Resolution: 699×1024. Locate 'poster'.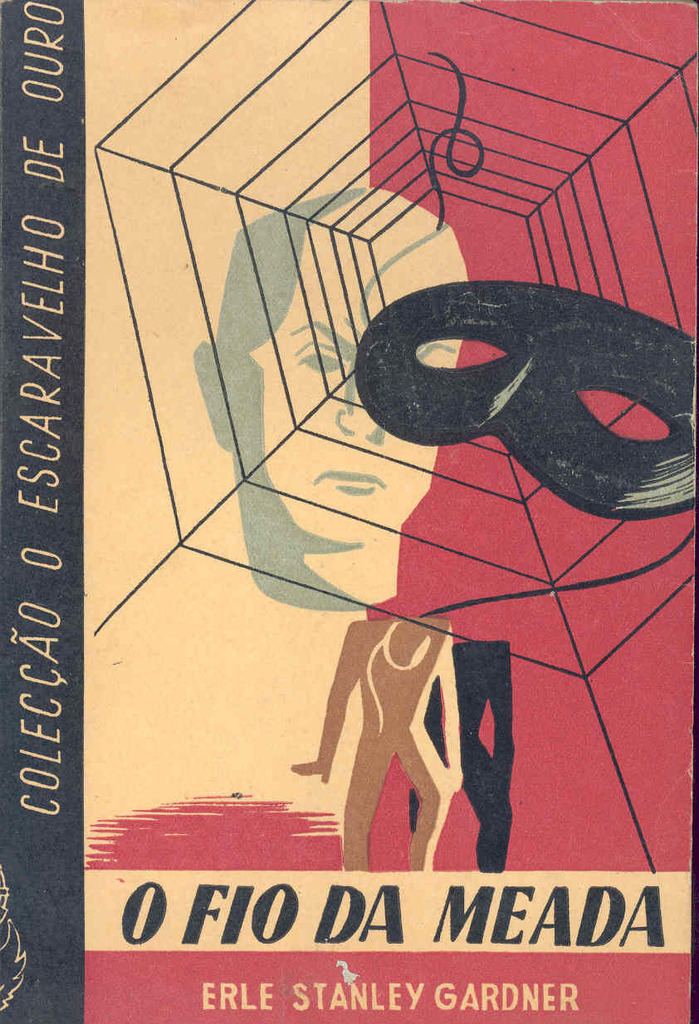
BBox(0, 0, 698, 1023).
